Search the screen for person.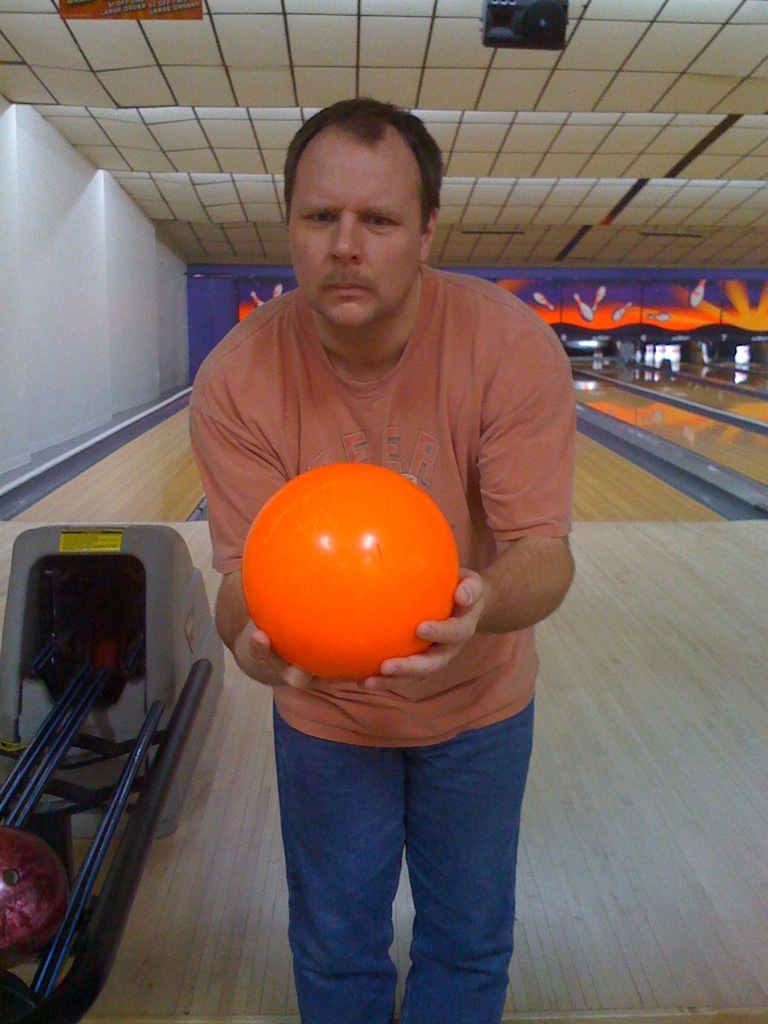
Found at 163:158:577:1004.
